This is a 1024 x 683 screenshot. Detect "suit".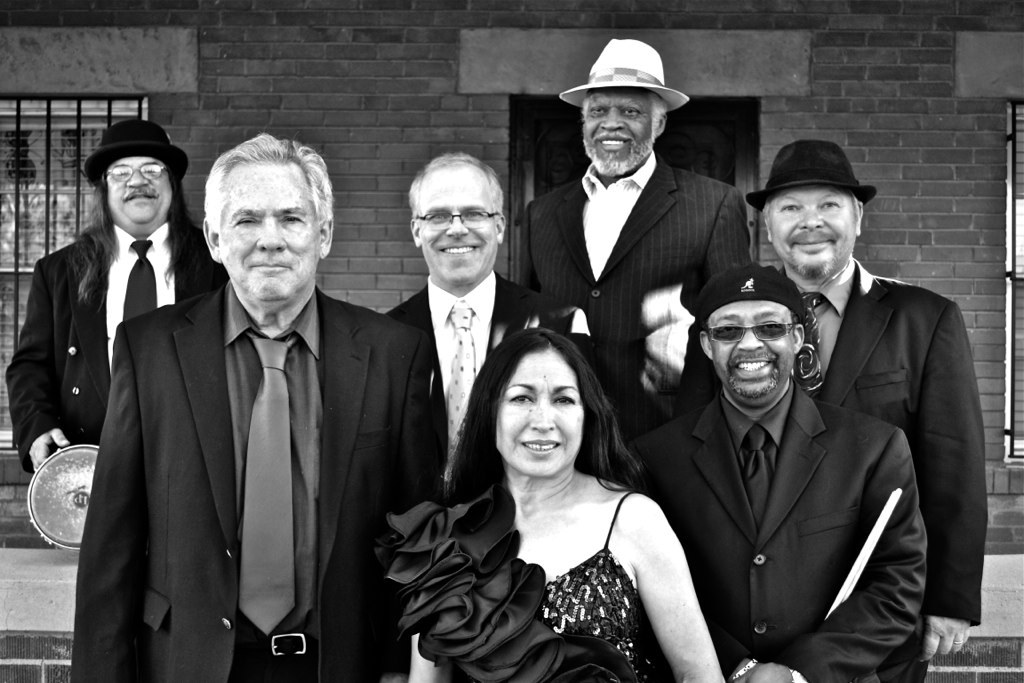
(818,260,986,682).
